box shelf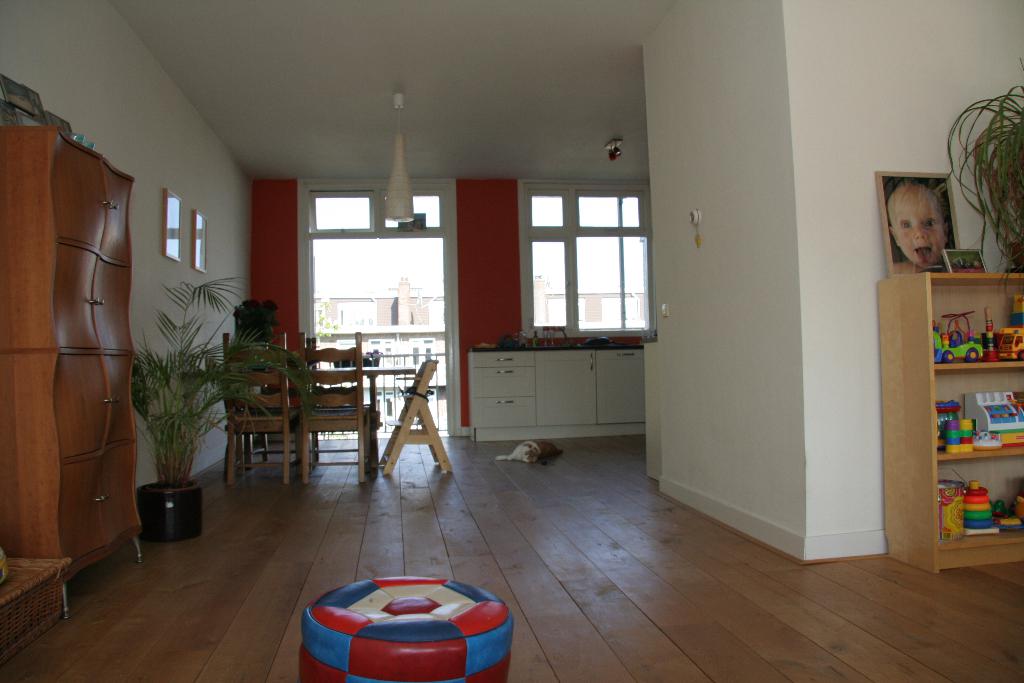
region(881, 274, 1017, 572)
